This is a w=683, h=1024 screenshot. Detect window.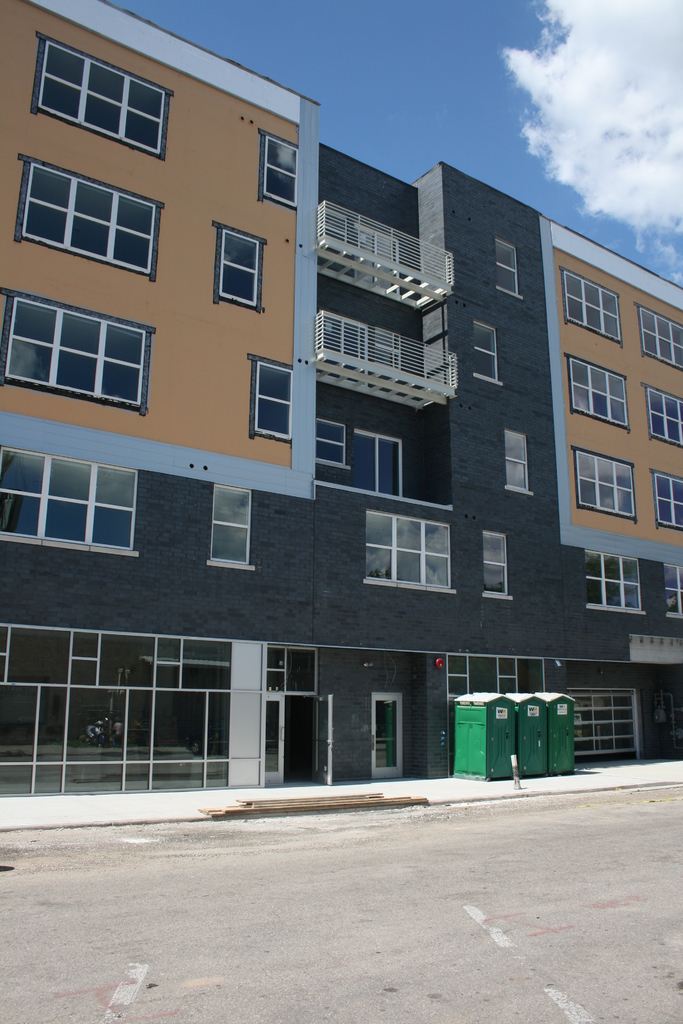
(245,355,295,451).
